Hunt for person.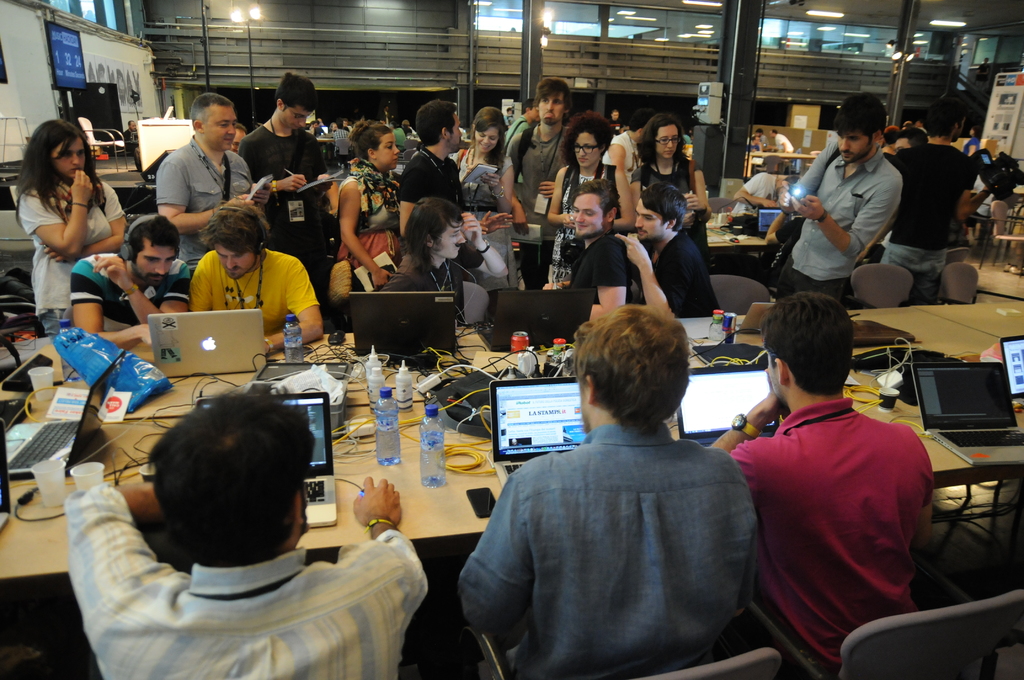
Hunted down at [left=69, top=373, right=428, bottom=679].
